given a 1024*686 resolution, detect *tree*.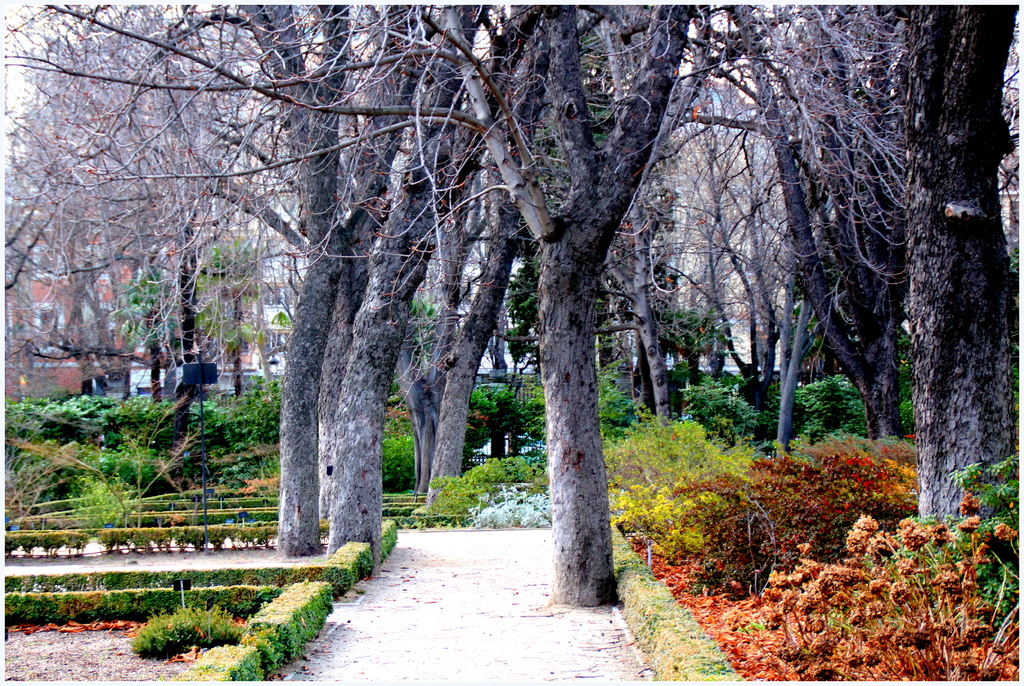
600 179 655 420.
